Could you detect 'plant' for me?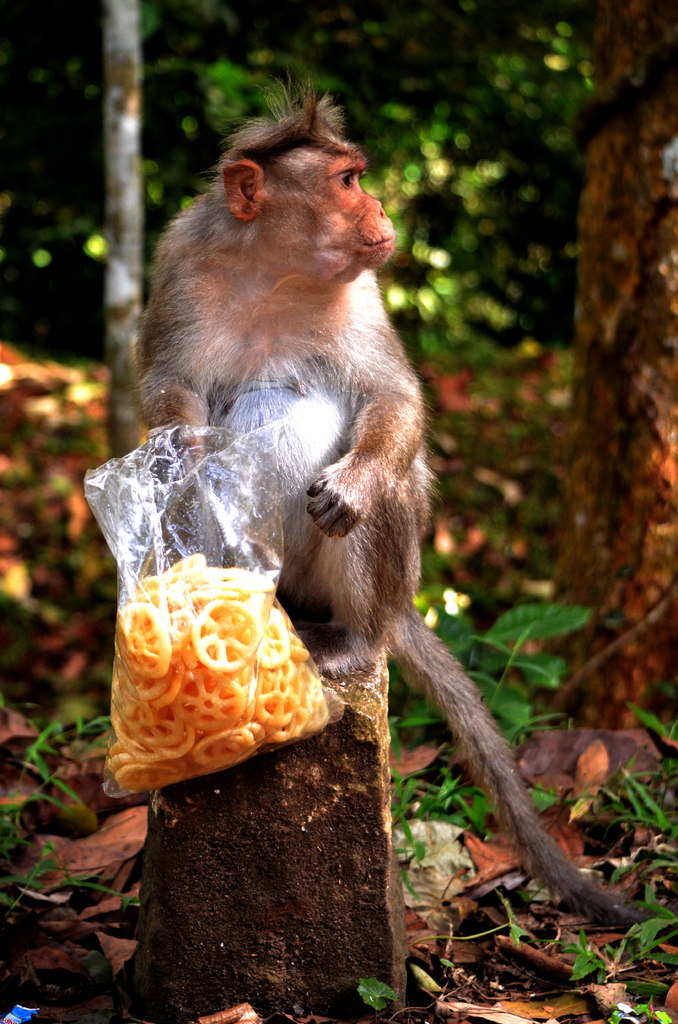
Detection result: Rect(427, 333, 585, 598).
